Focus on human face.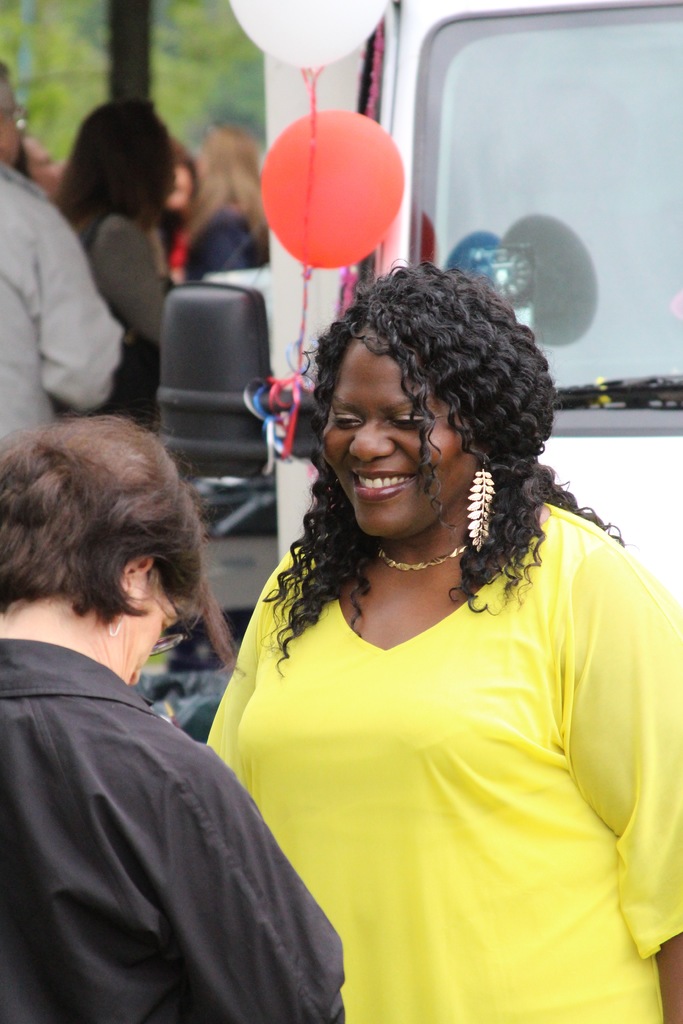
Focused at l=325, t=316, r=482, b=536.
